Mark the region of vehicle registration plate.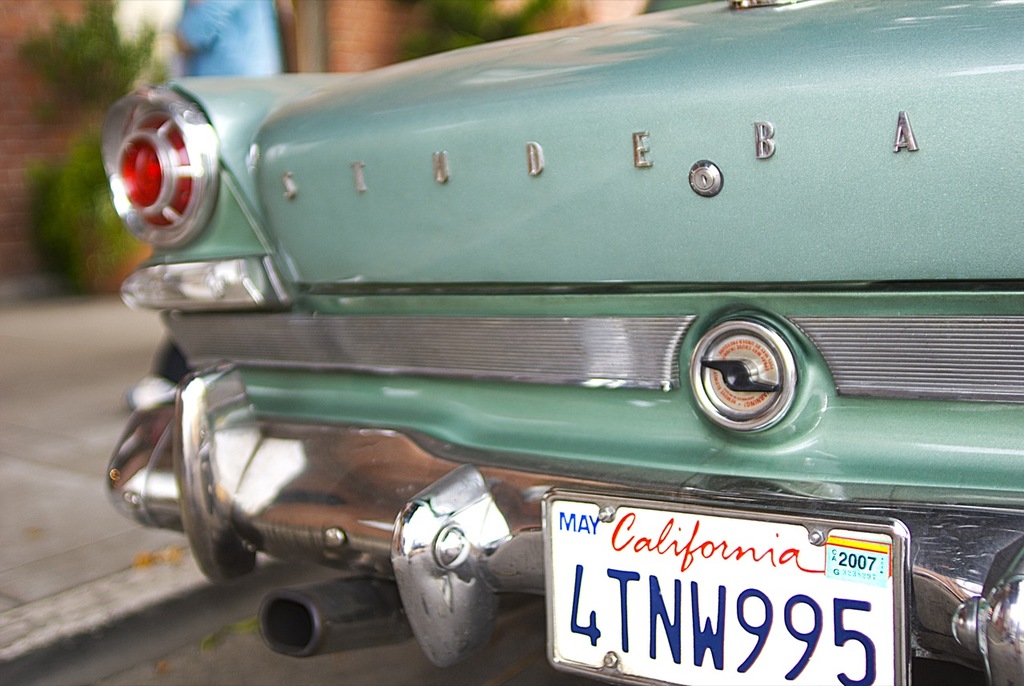
Region: [x1=542, y1=505, x2=900, y2=673].
